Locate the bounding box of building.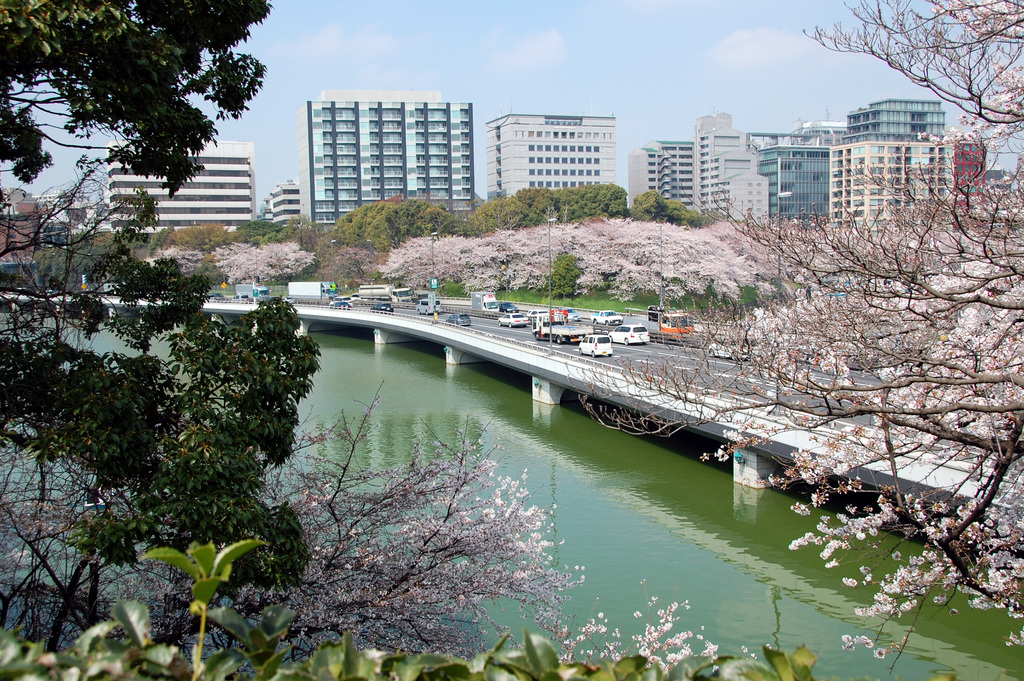
Bounding box: box(104, 129, 257, 233).
